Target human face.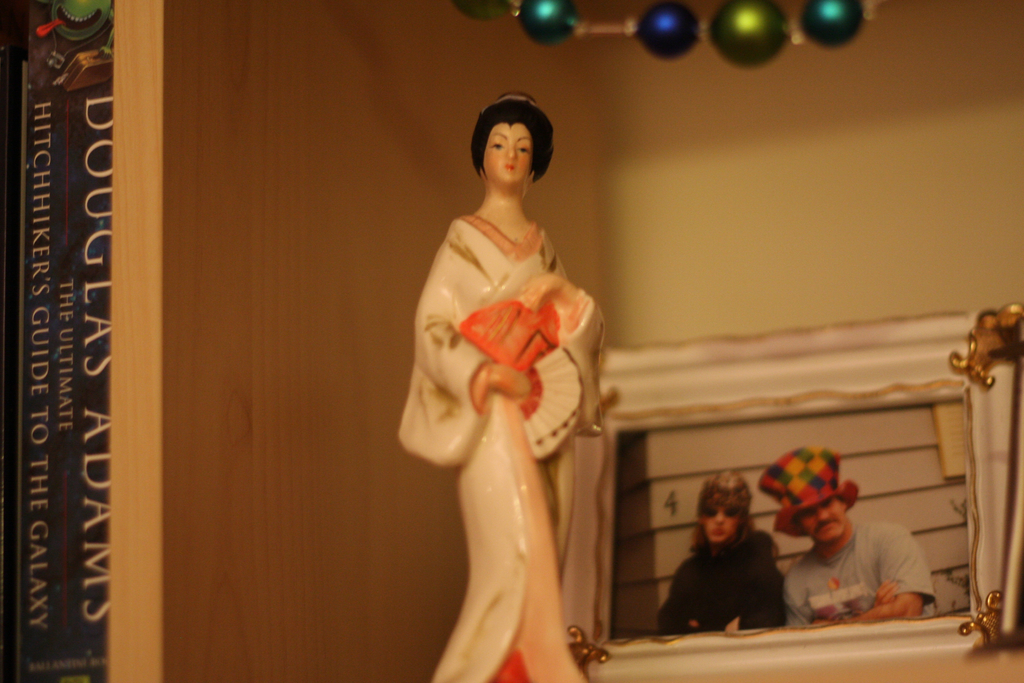
Target region: (x1=485, y1=126, x2=530, y2=183).
